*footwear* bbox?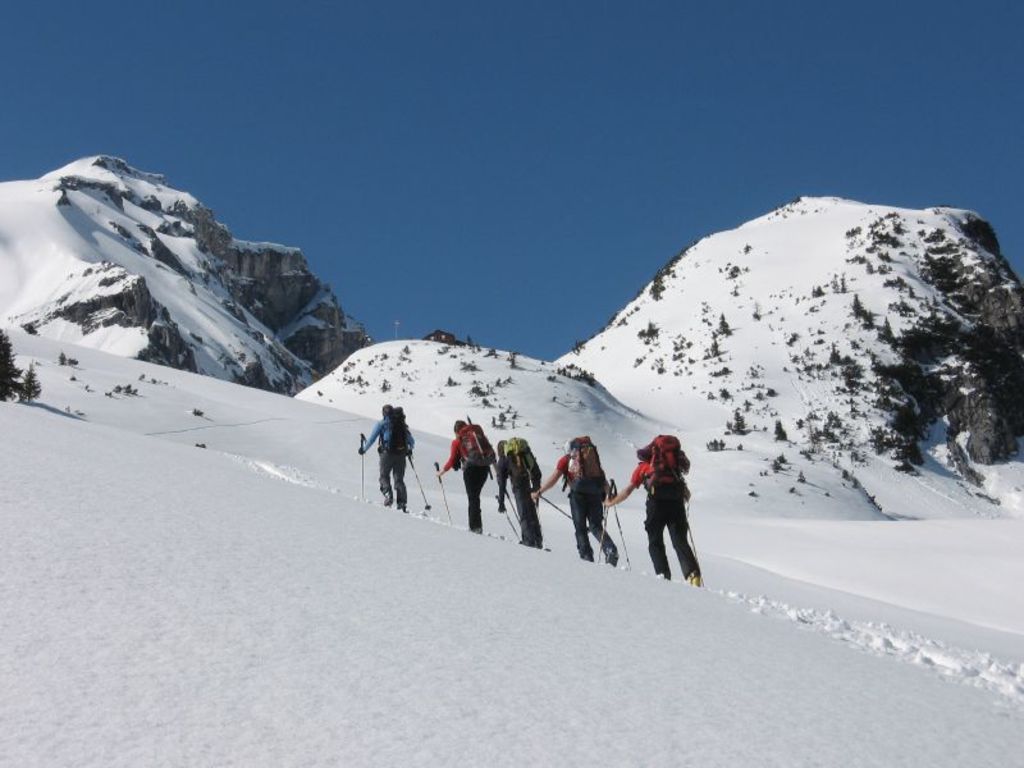
l=383, t=492, r=396, b=509
